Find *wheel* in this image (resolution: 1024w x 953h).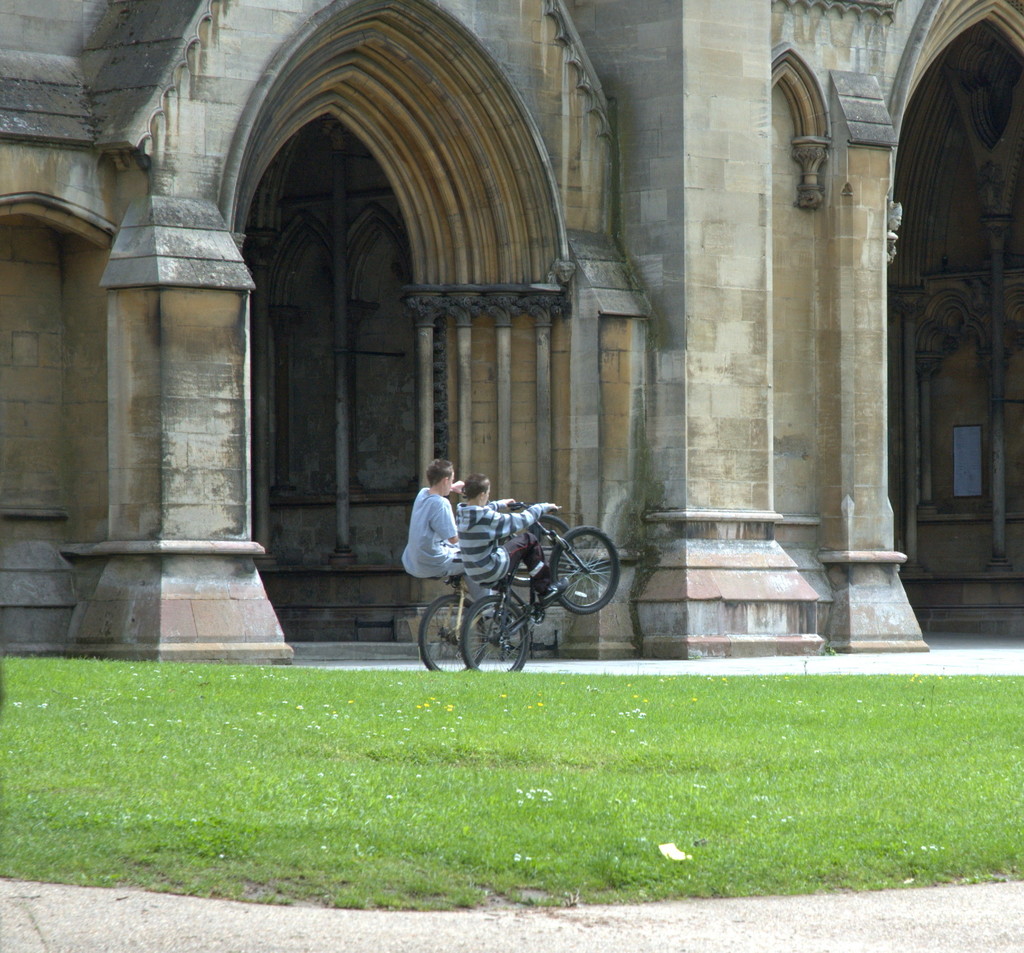
[461,591,529,673].
